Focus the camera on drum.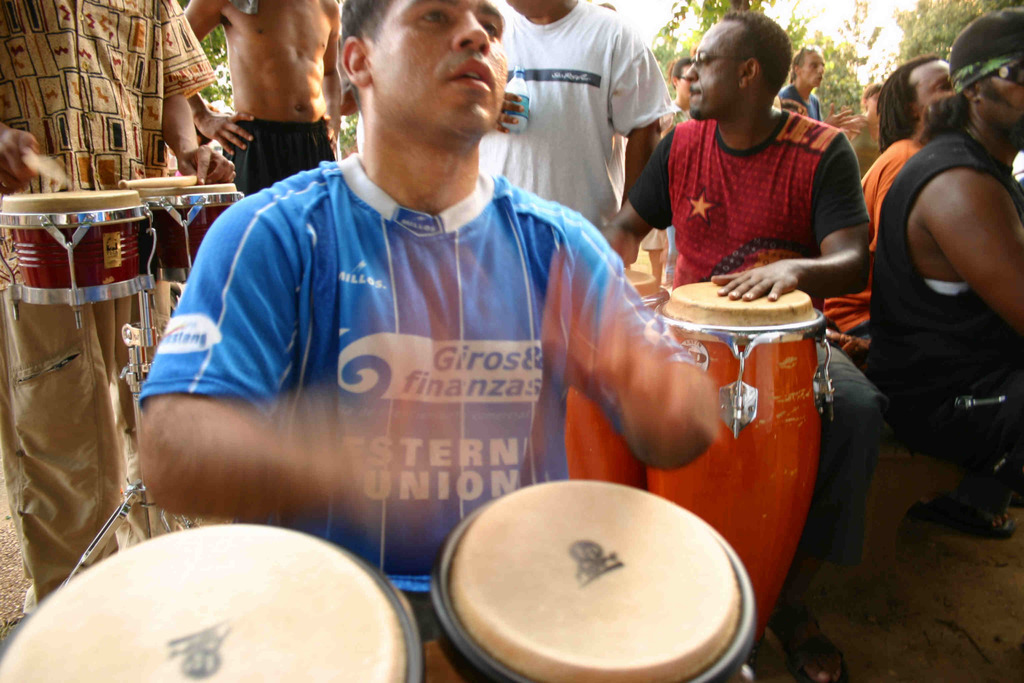
Focus region: rect(539, 253, 658, 498).
